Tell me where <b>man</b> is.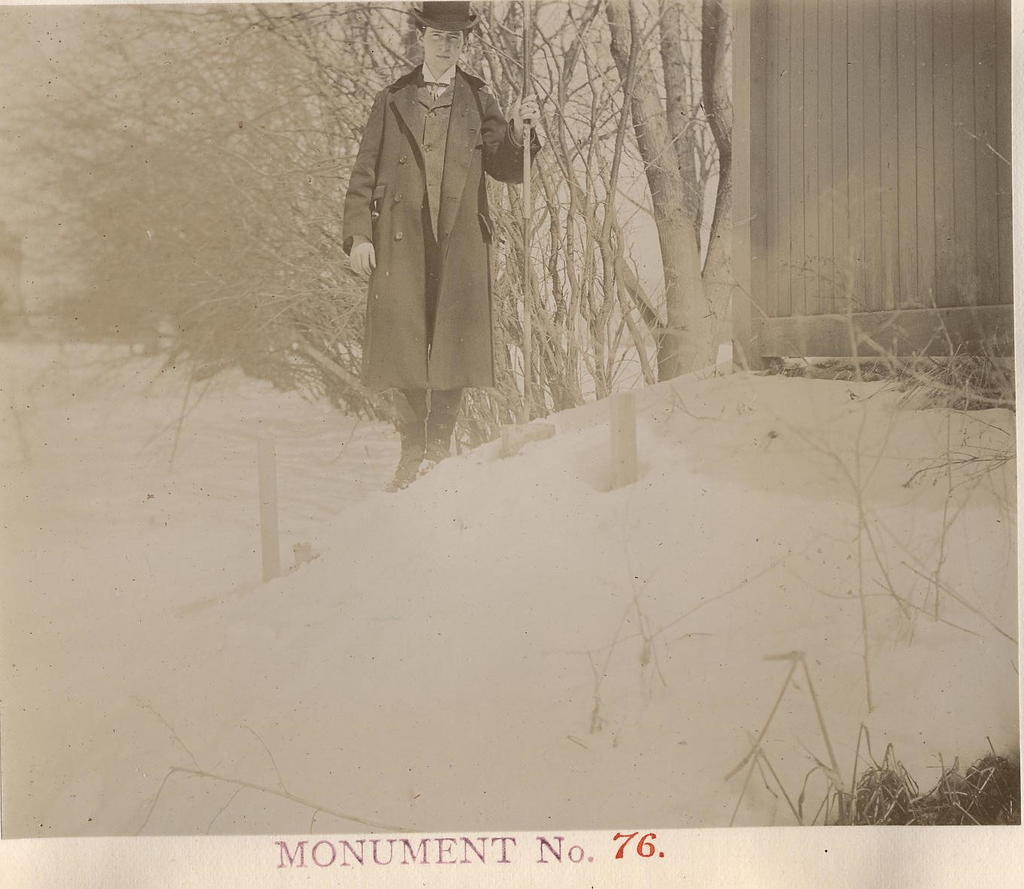
<b>man</b> is at 337,0,543,493.
